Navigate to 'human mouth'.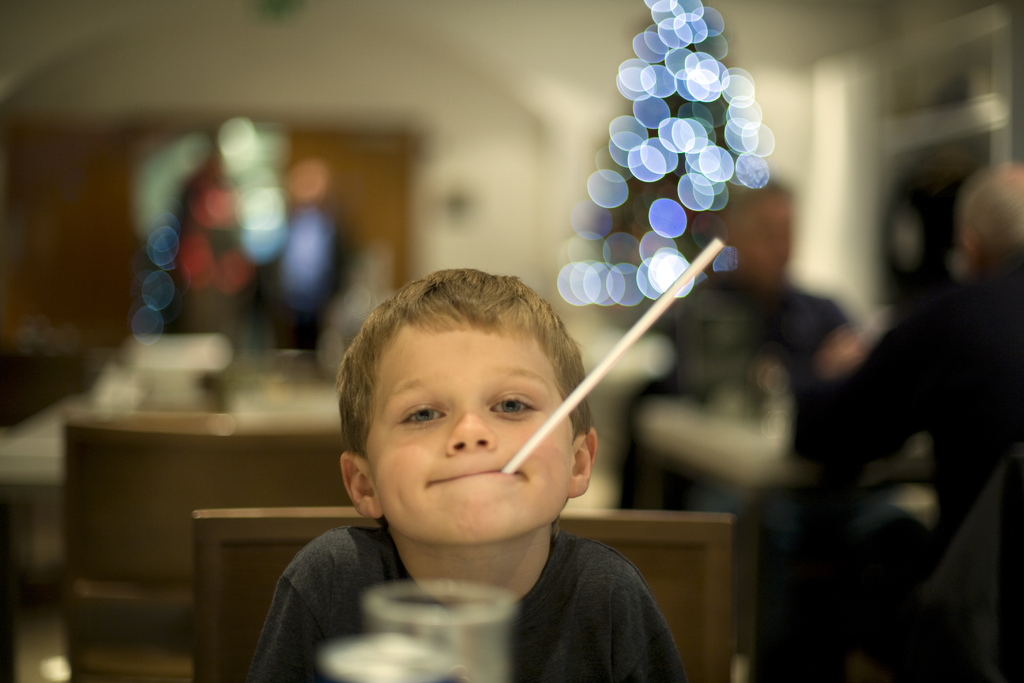
Navigation target: {"left": 414, "top": 463, "right": 525, "bottom": 486}.
